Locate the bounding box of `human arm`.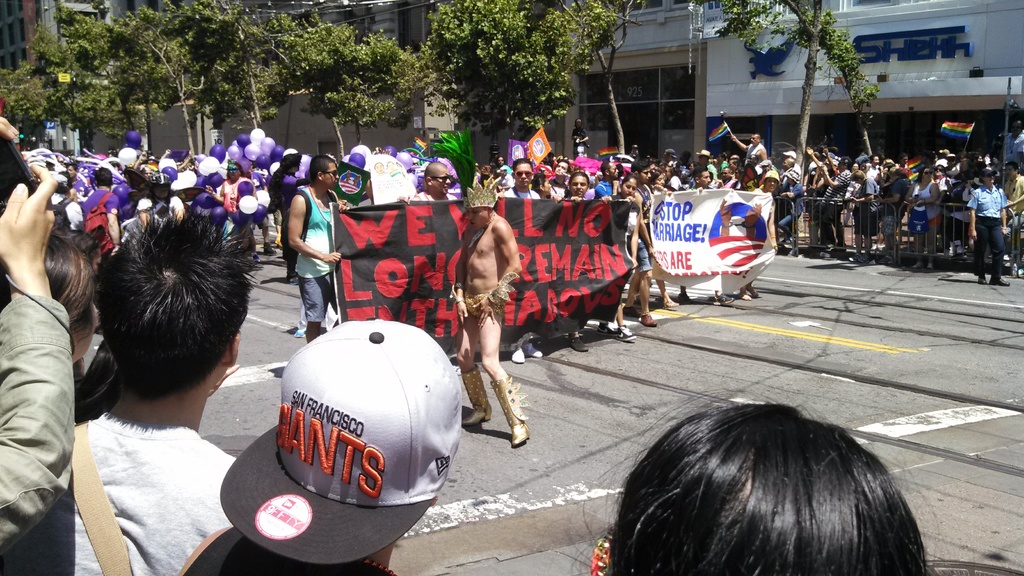
Bounding box: 471:218:521:329.
